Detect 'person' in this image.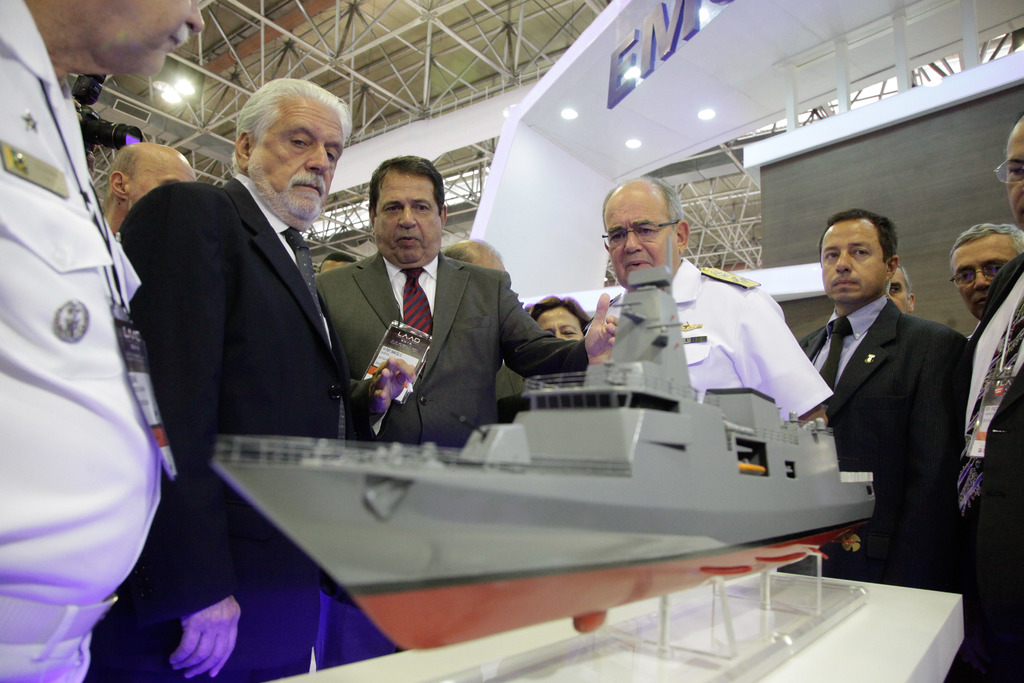
Detection: region(940, 117, 1023, 682).
